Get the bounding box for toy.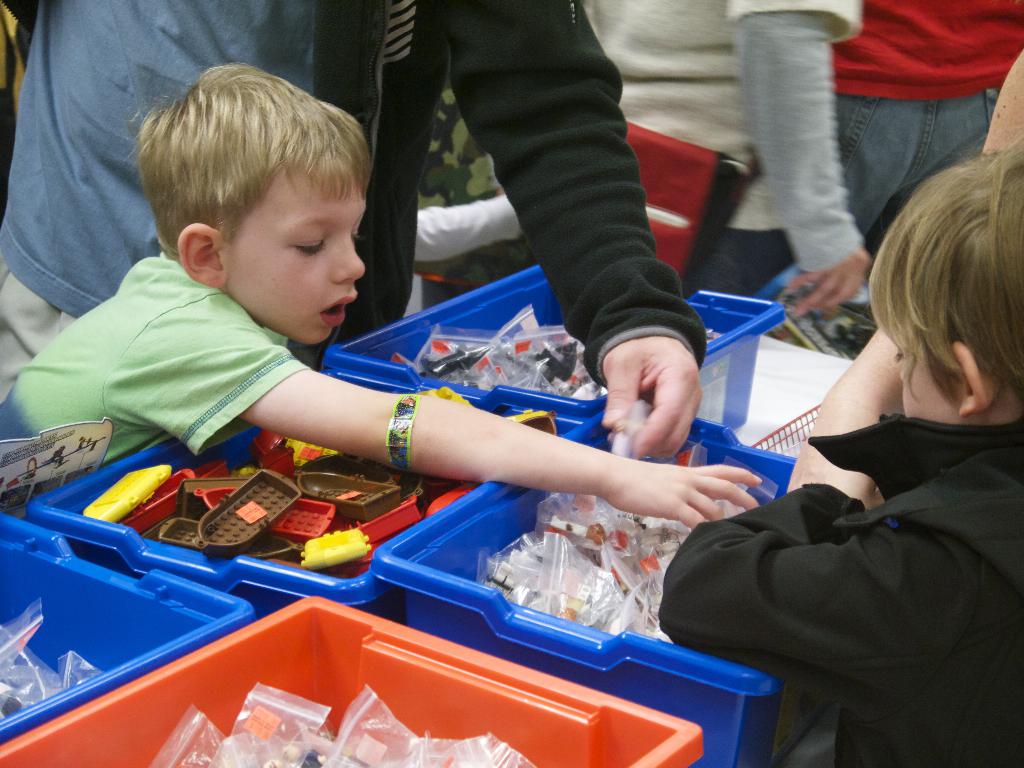
rect(119, 462, 430, 577).
